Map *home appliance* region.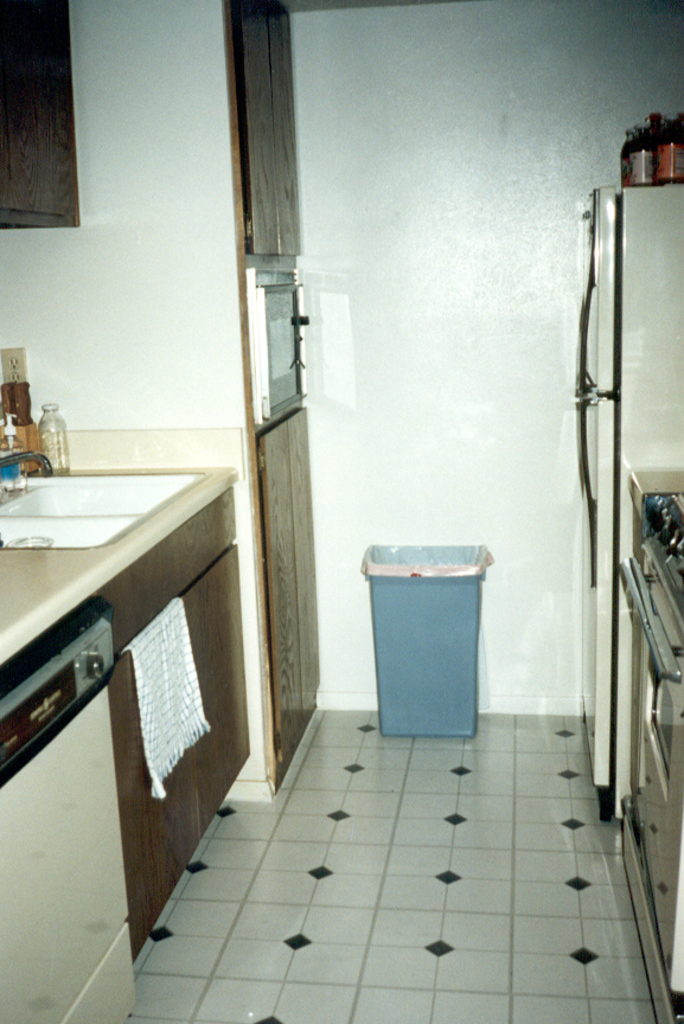
Mapped to bbox=[614, 467, 683, 1023].
